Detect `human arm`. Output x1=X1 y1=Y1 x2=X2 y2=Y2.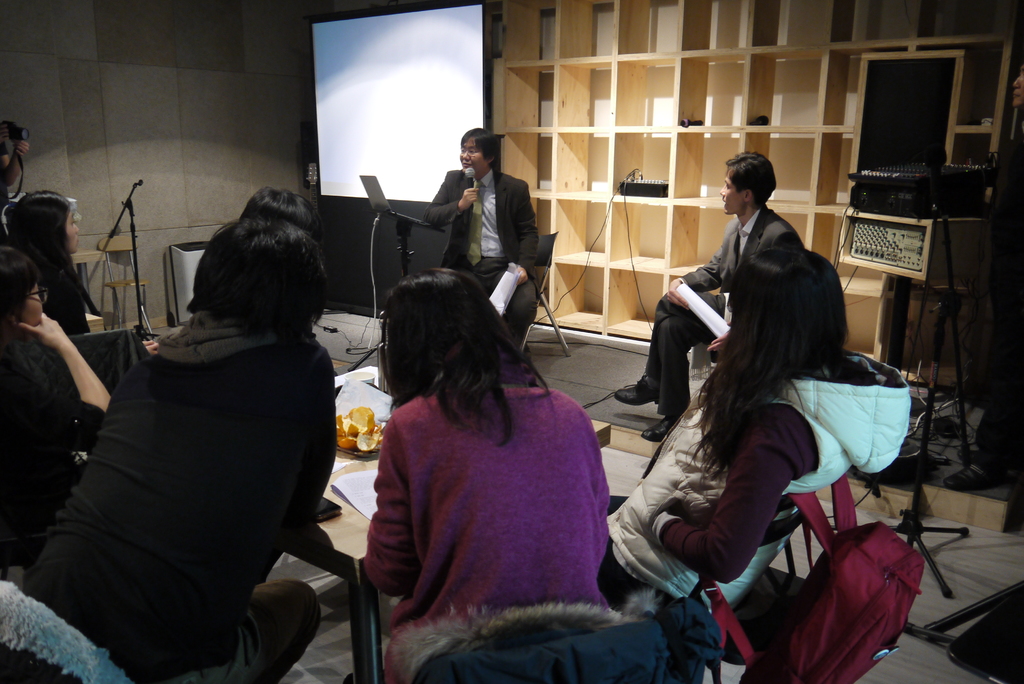
x1=13 y1=280 x2=108 y2=462.
